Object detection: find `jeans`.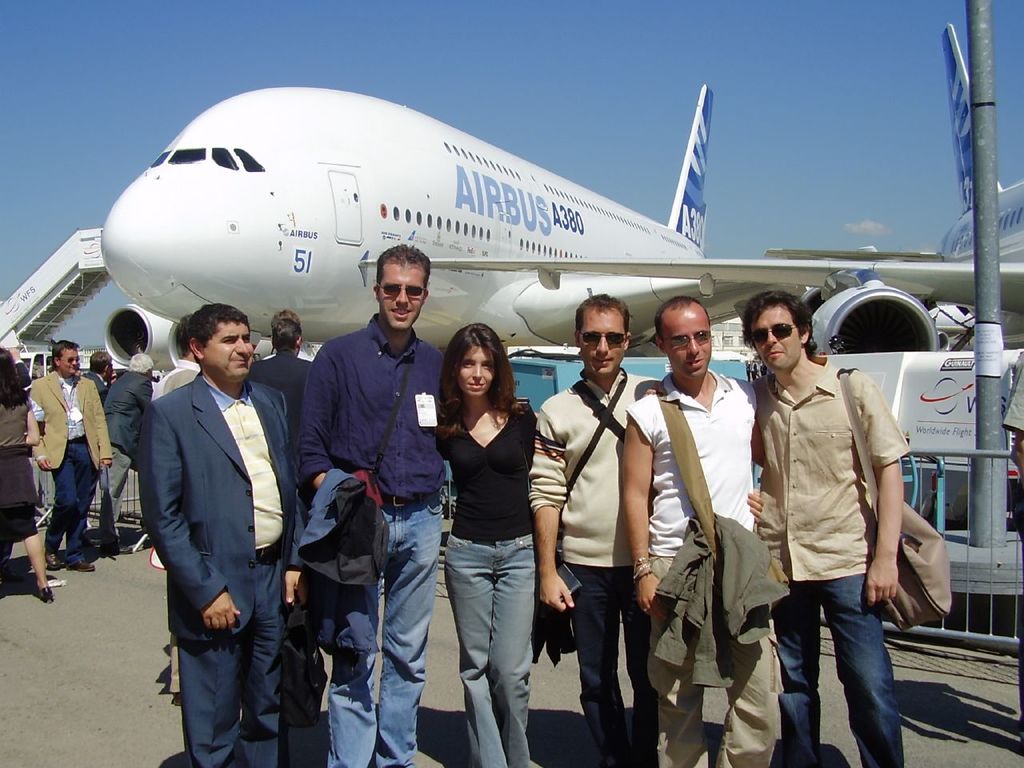
774,568,905,759.
